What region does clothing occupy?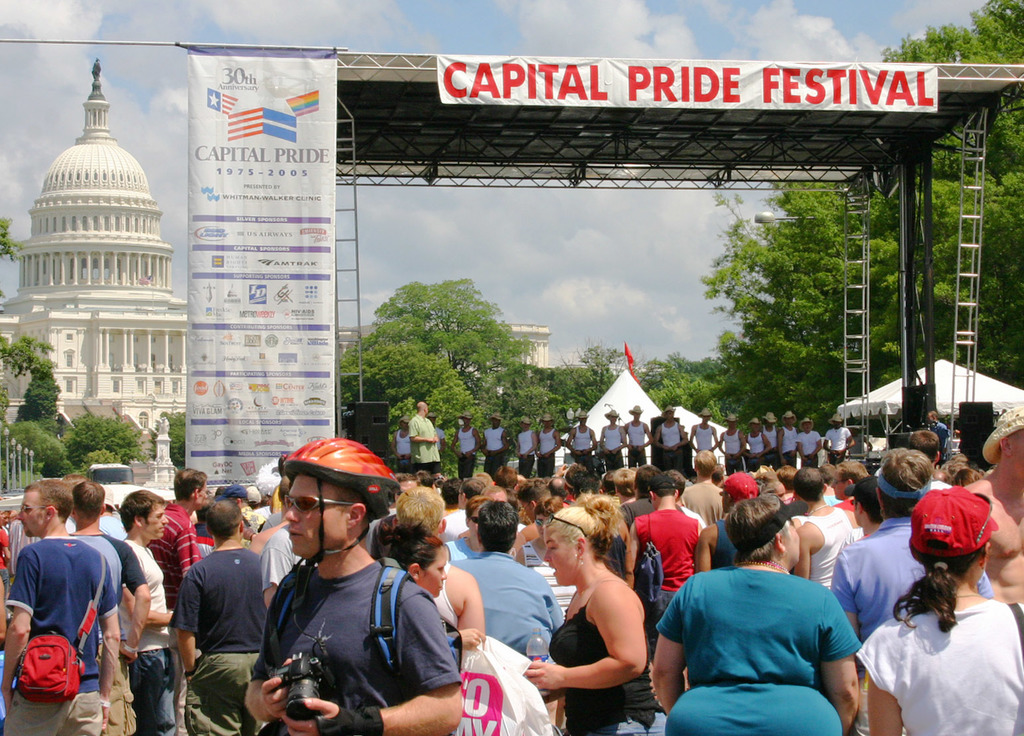
572, 426, 595, 474.
